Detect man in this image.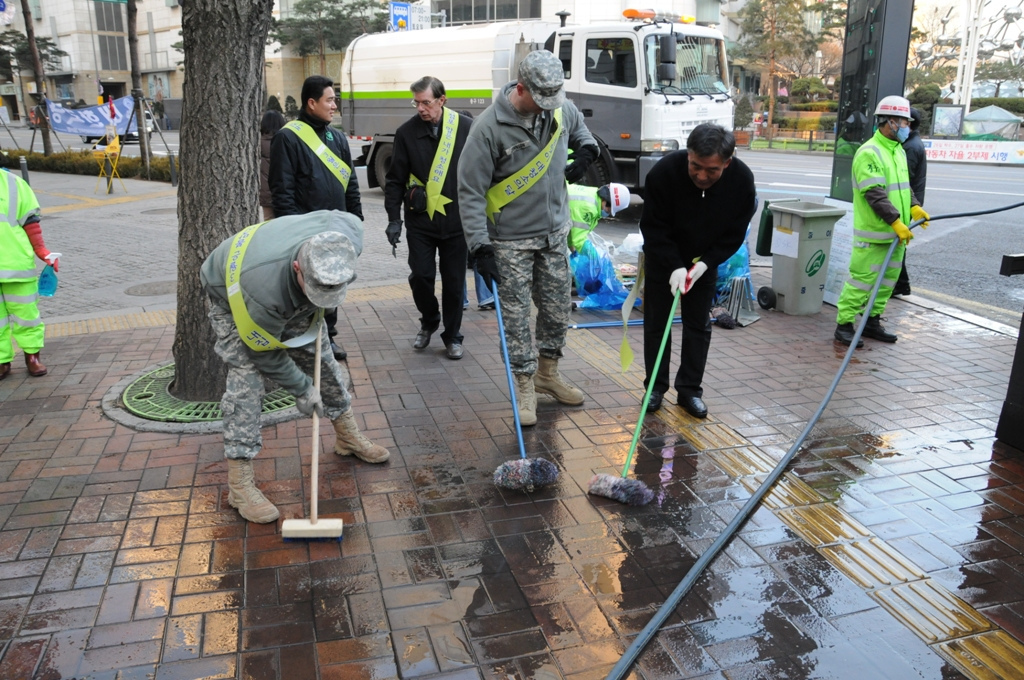
Detection: bbox=[0, 151, 62, 377].
